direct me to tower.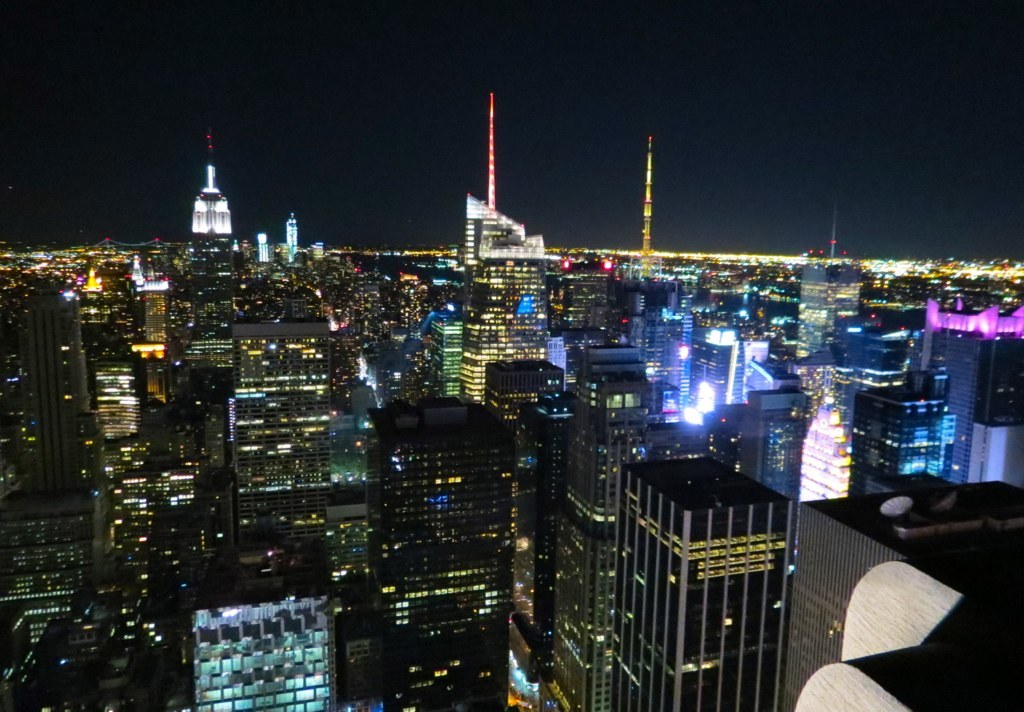
Direction: left=462, top=85, right=552, bottom=274.
